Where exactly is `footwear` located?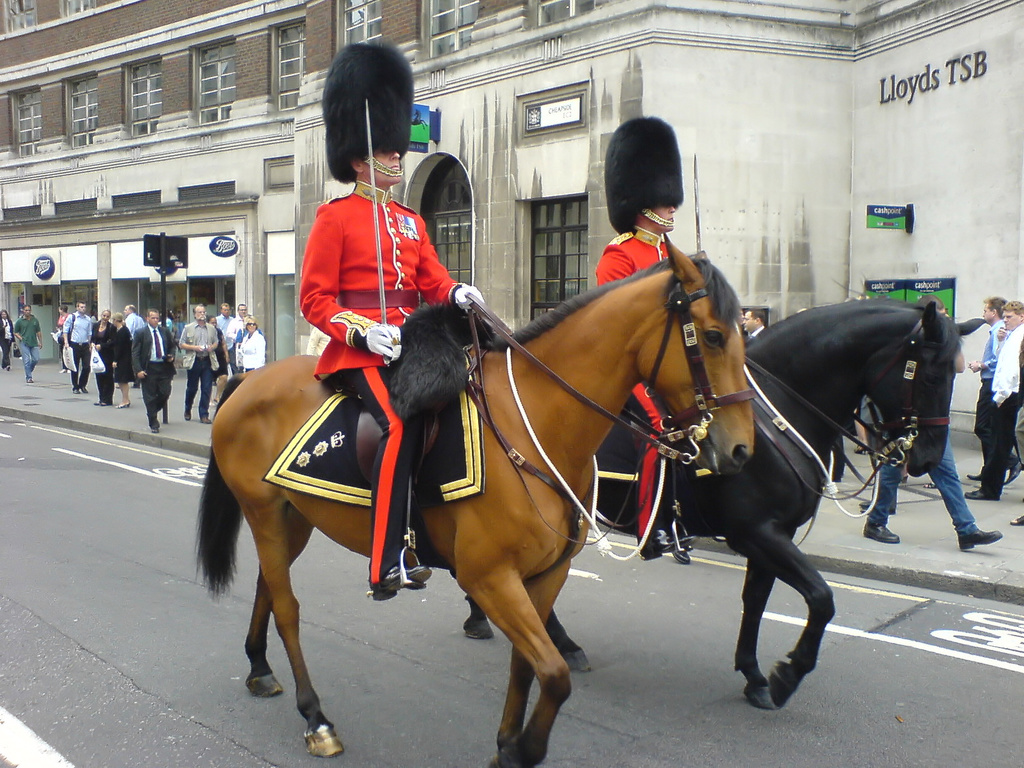
Its bounding box is region(863, 520, 902, 540).
